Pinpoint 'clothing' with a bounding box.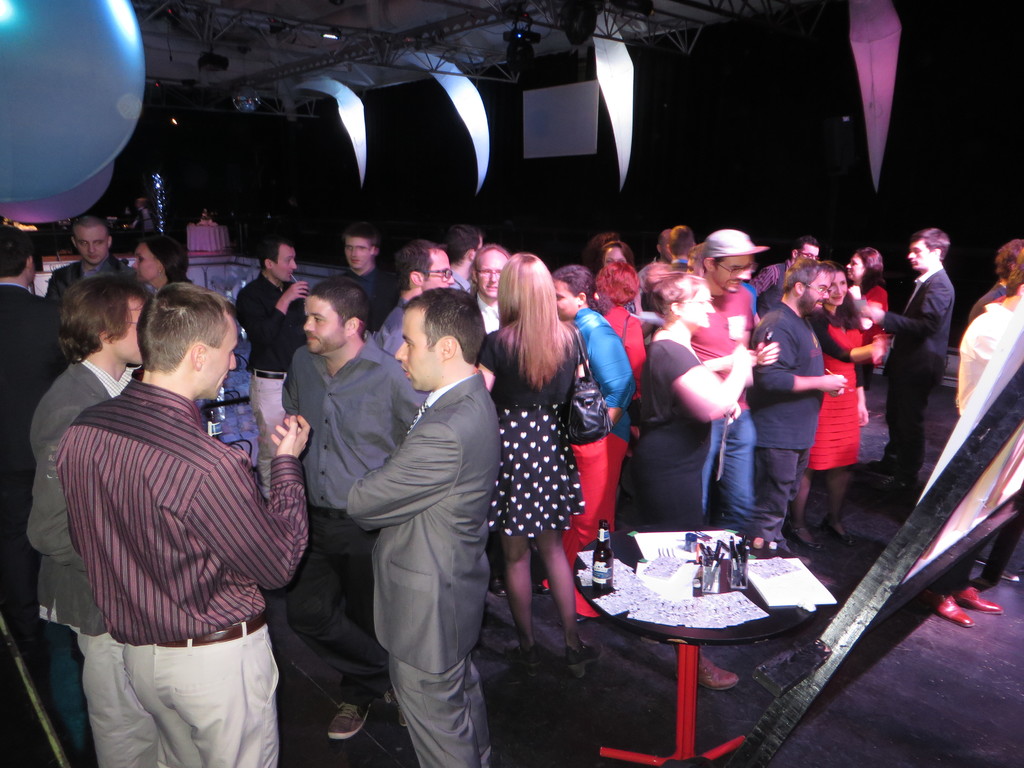
locate(755, 294, 832, 542).
